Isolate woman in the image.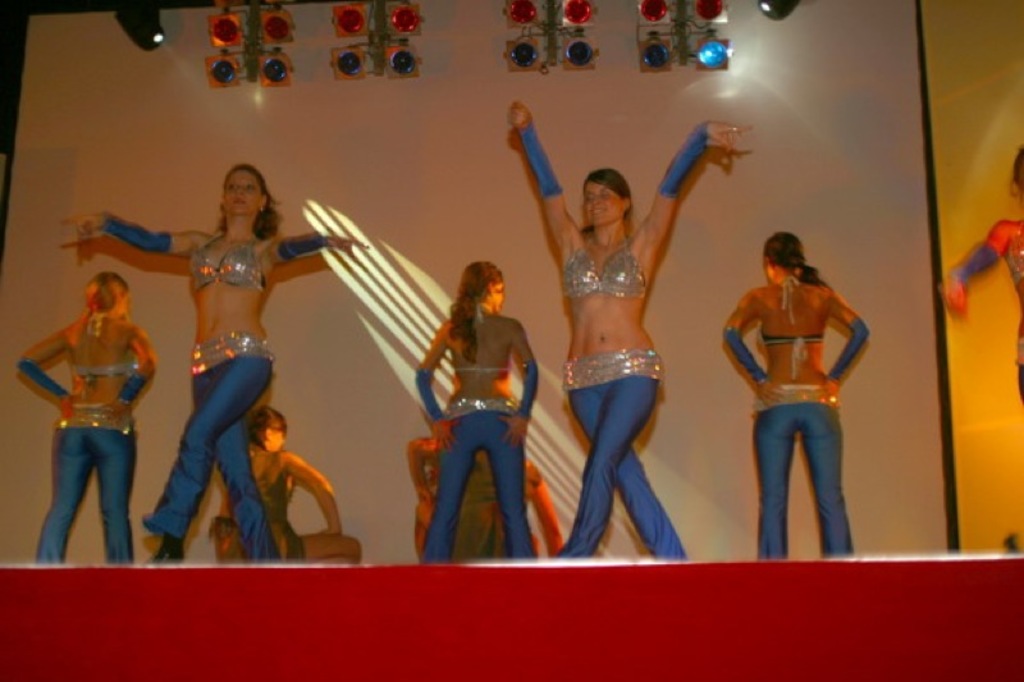
Isolated region: select_region(724, 229, 873, 563).
